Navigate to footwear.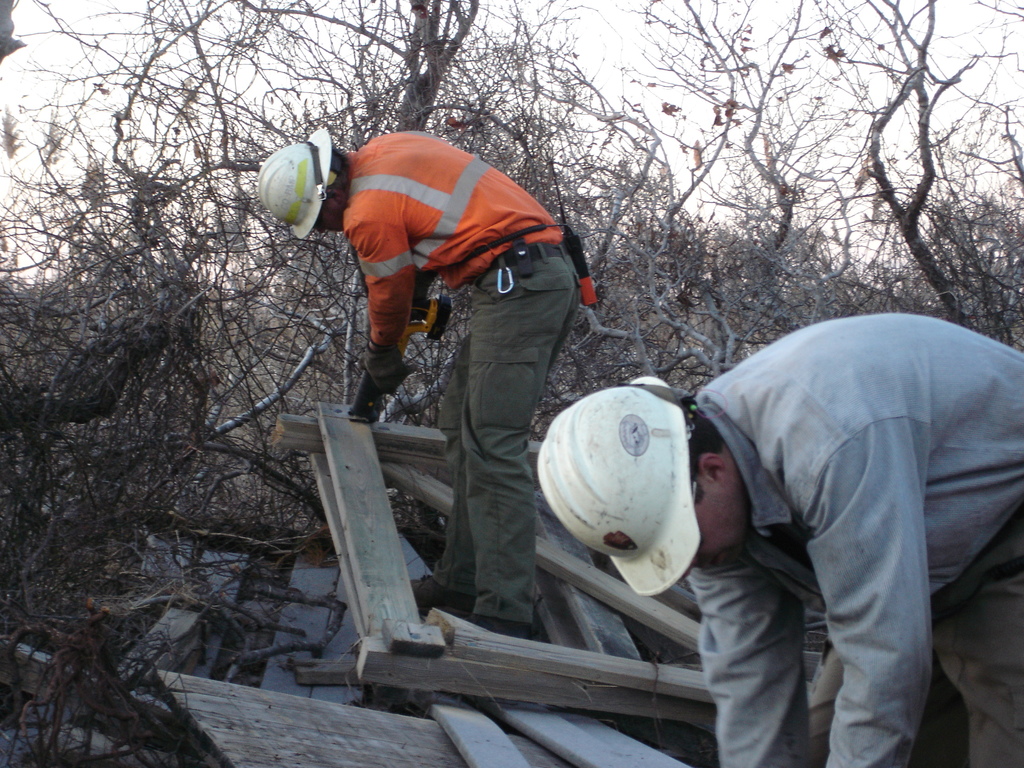
Navigation target: 455, 616, 532, 647.
